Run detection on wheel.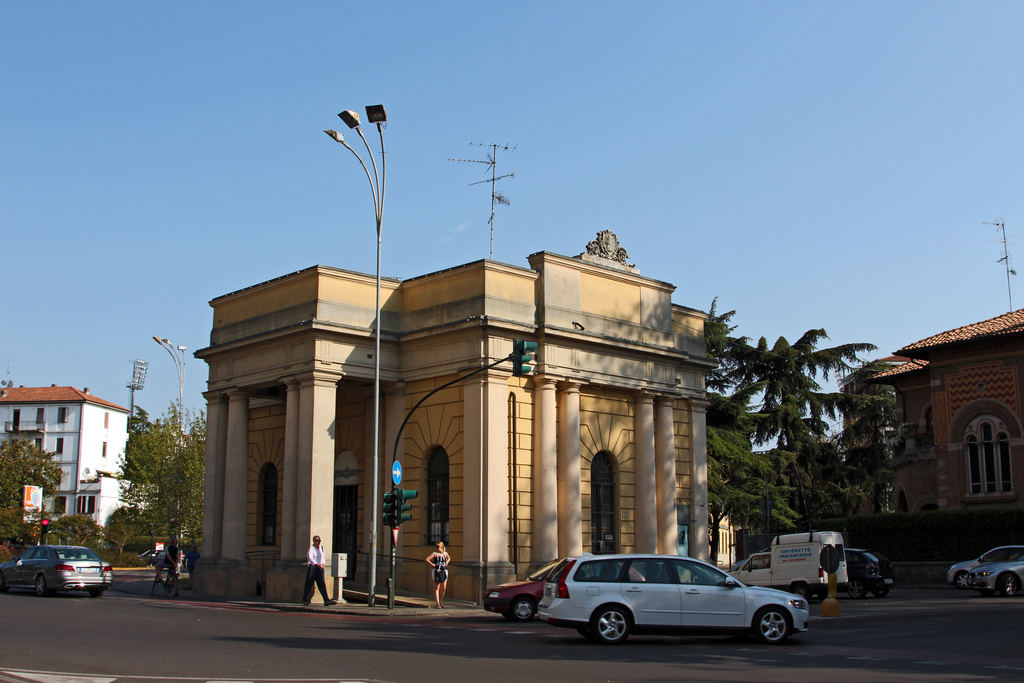
Result: (left=590, top=598, right=636, bottom=642).
